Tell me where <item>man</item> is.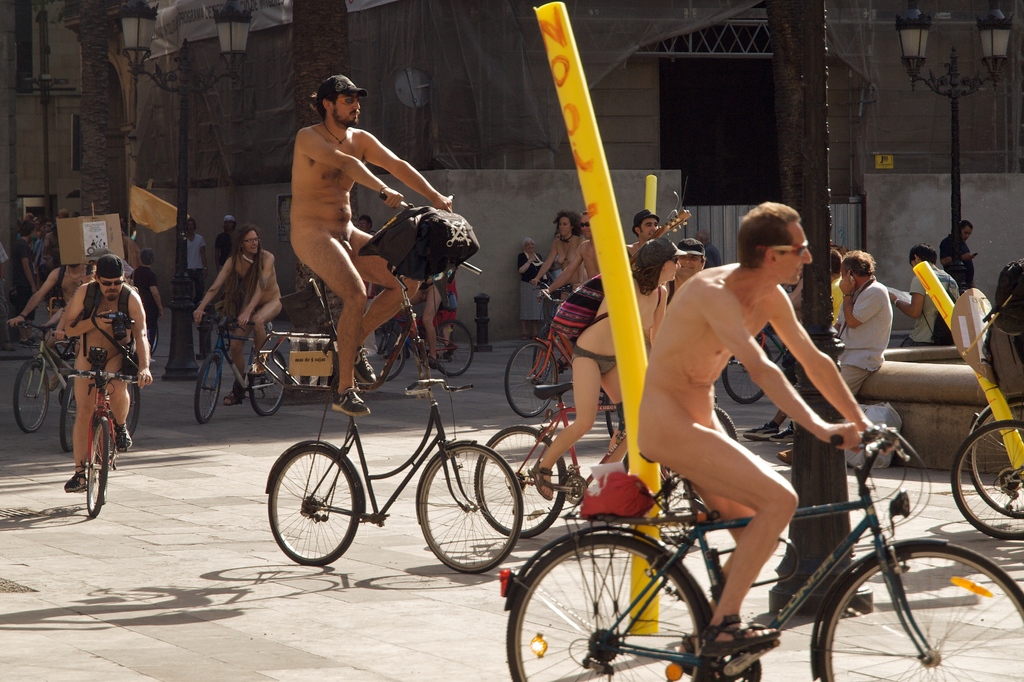
<item>man</item> is at x1=284 y1=69 x2=452 y2=401.
